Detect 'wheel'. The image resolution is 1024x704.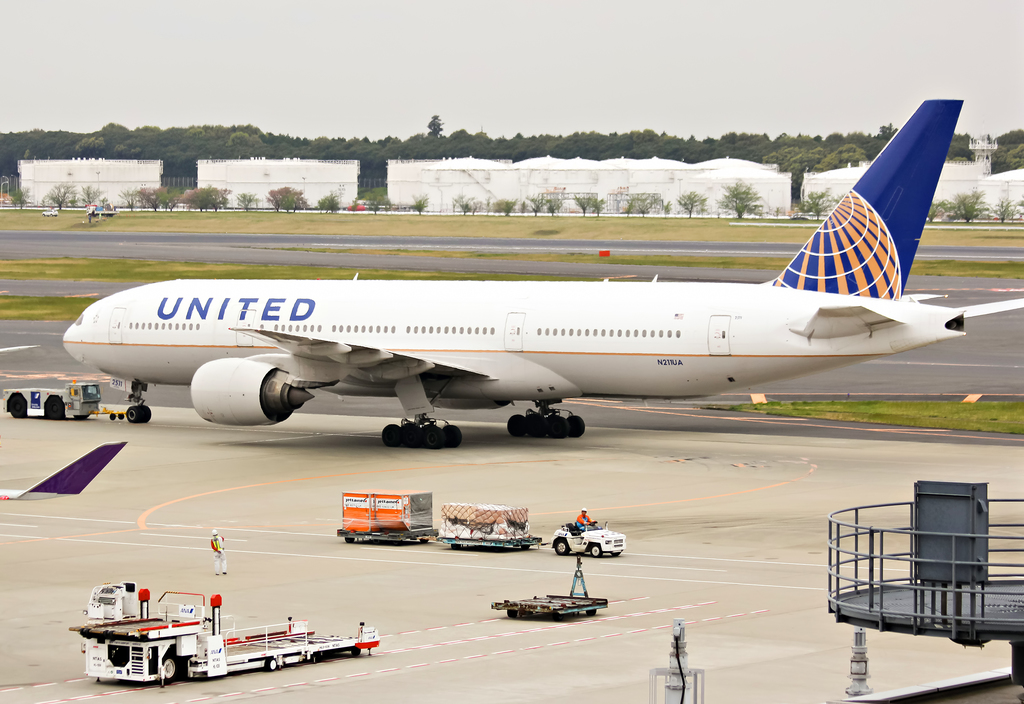
detection(8, 397, 26, 419).
